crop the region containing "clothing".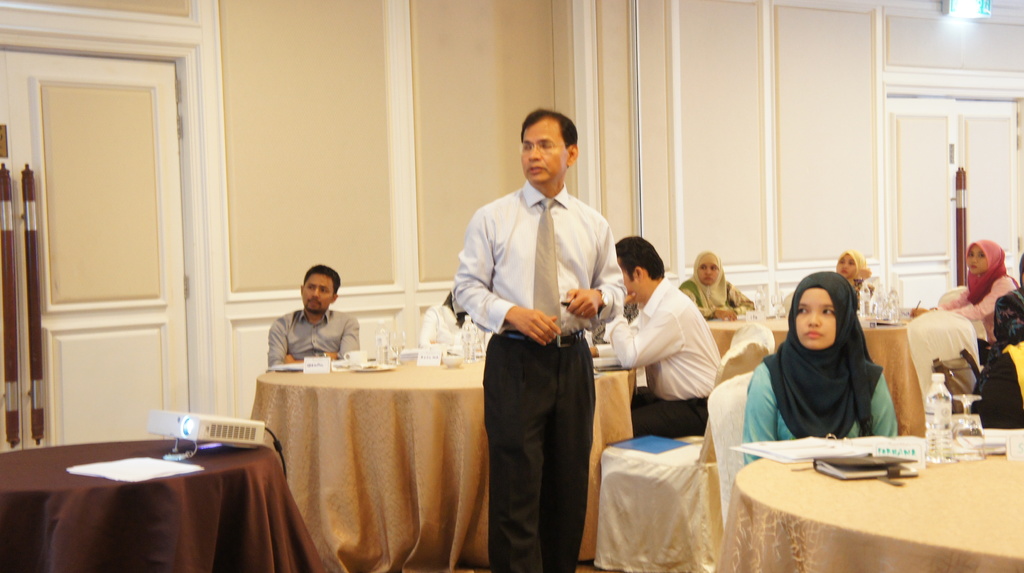
Crop region: select_region(261, 308, 366, 363).
